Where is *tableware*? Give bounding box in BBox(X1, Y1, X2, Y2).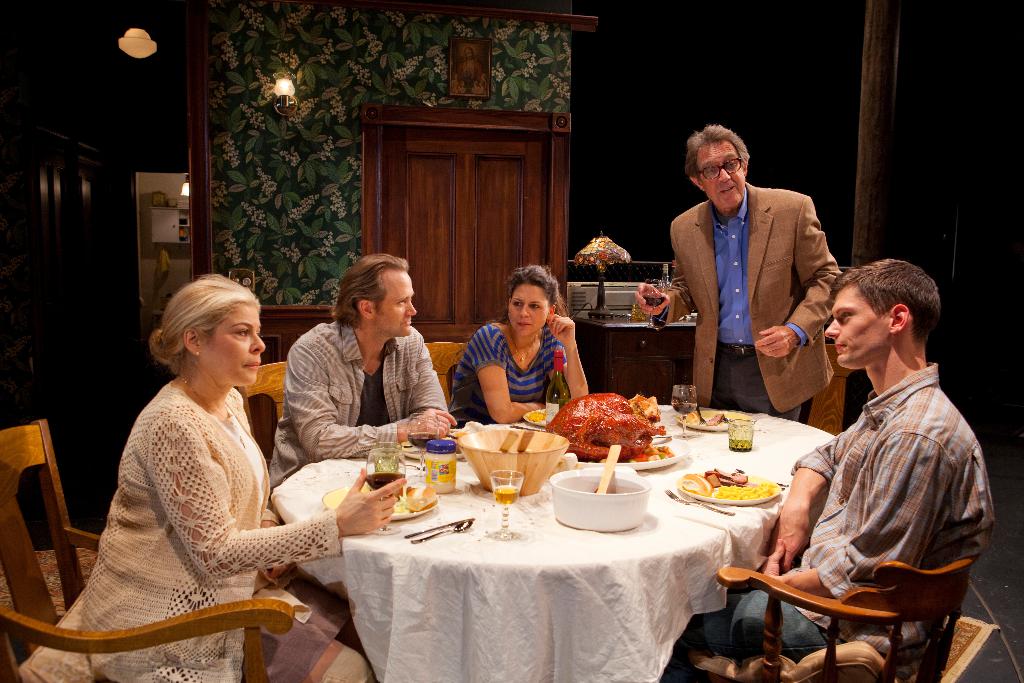
BBox(399, 430, 467, 460).
